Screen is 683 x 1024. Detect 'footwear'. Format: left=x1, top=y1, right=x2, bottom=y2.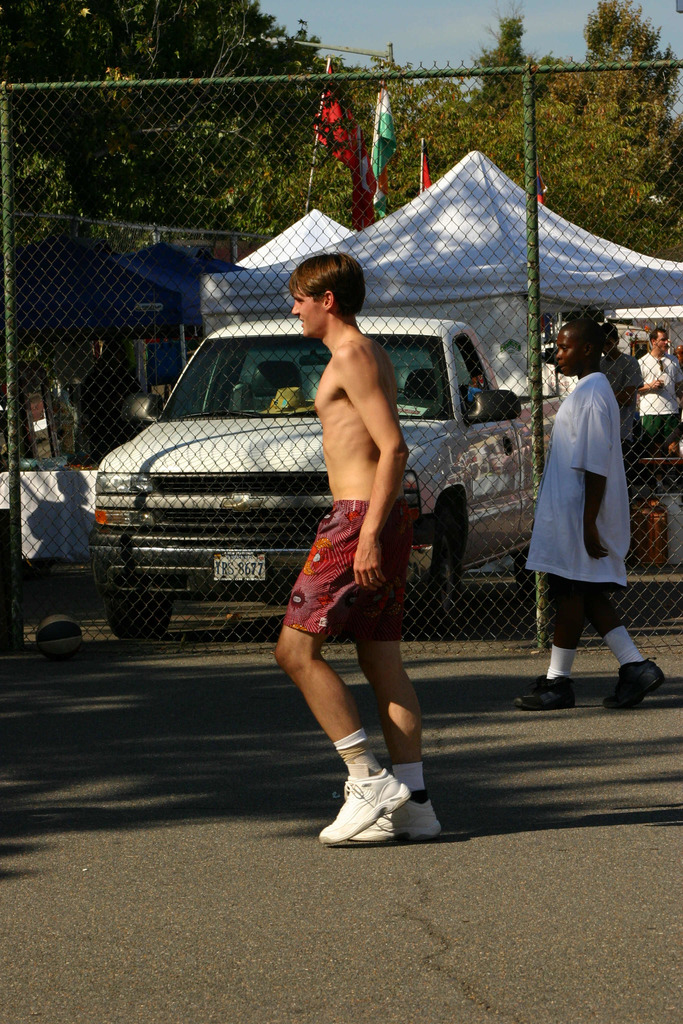
left=498, top=672, right=572, bottom=711.
